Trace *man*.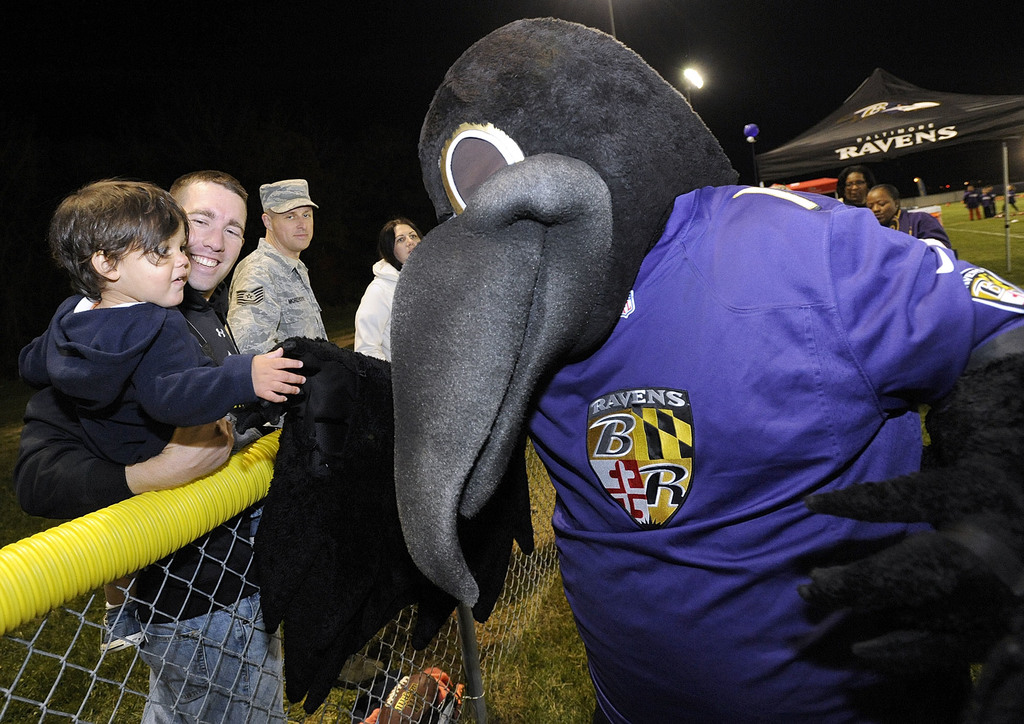
Traced to Rect(13, 169, 285, 723).
